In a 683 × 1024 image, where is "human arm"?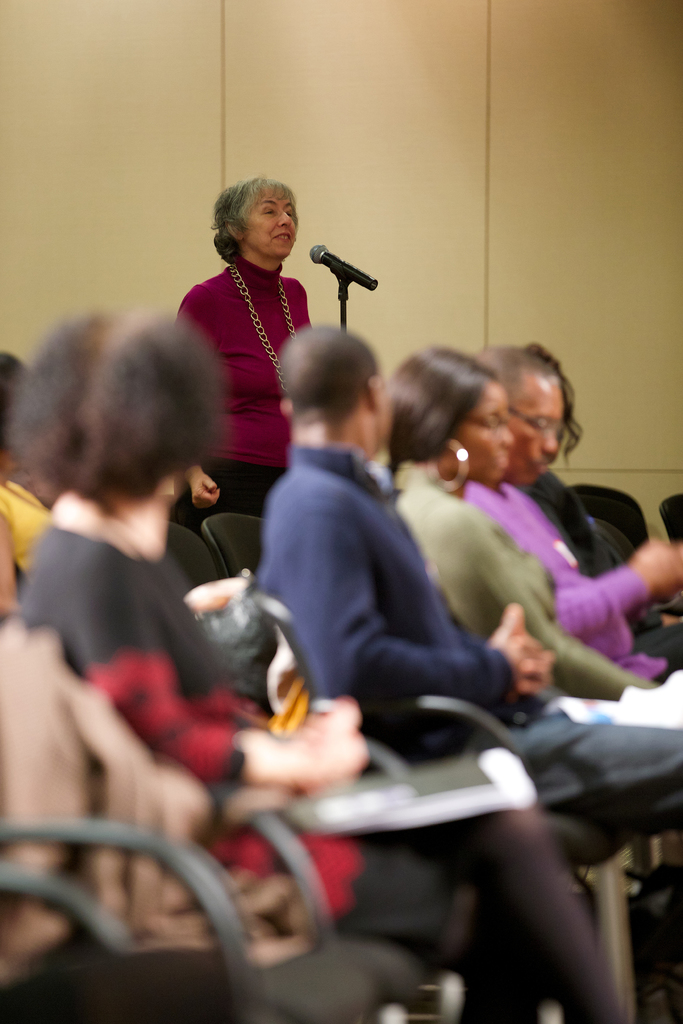
x1=430, y1=564, x2=556, y2=705.
